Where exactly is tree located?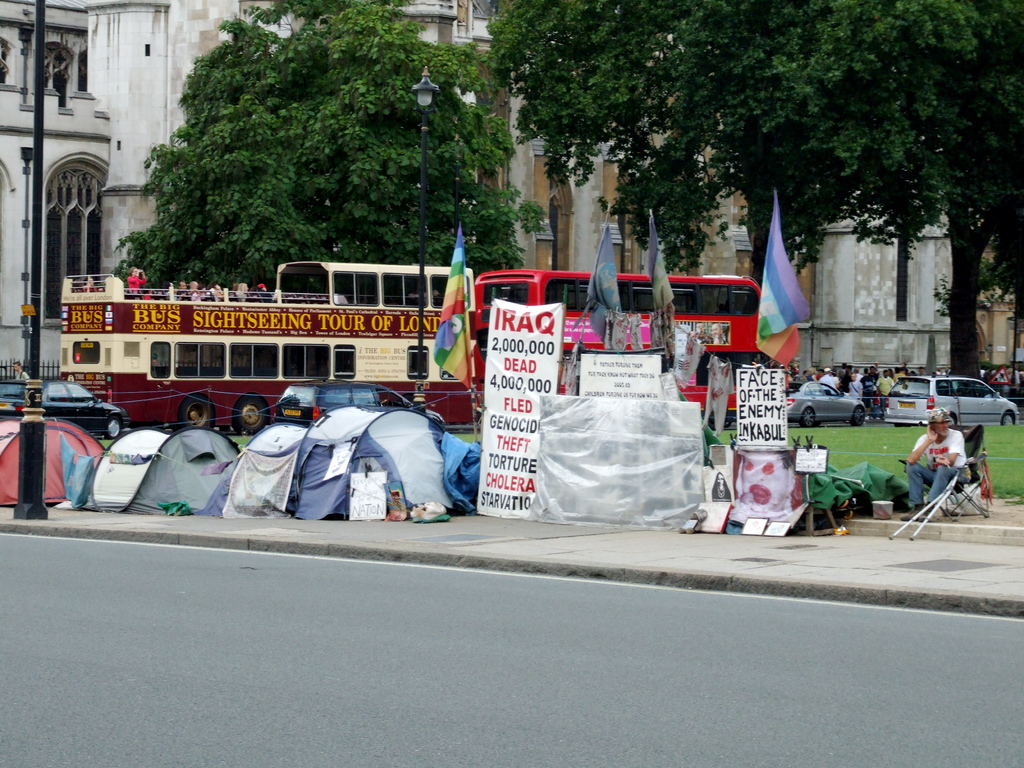
Its bounding box is {"left": 508, "top": 0, "right": 1023, "bottom": 375}.
